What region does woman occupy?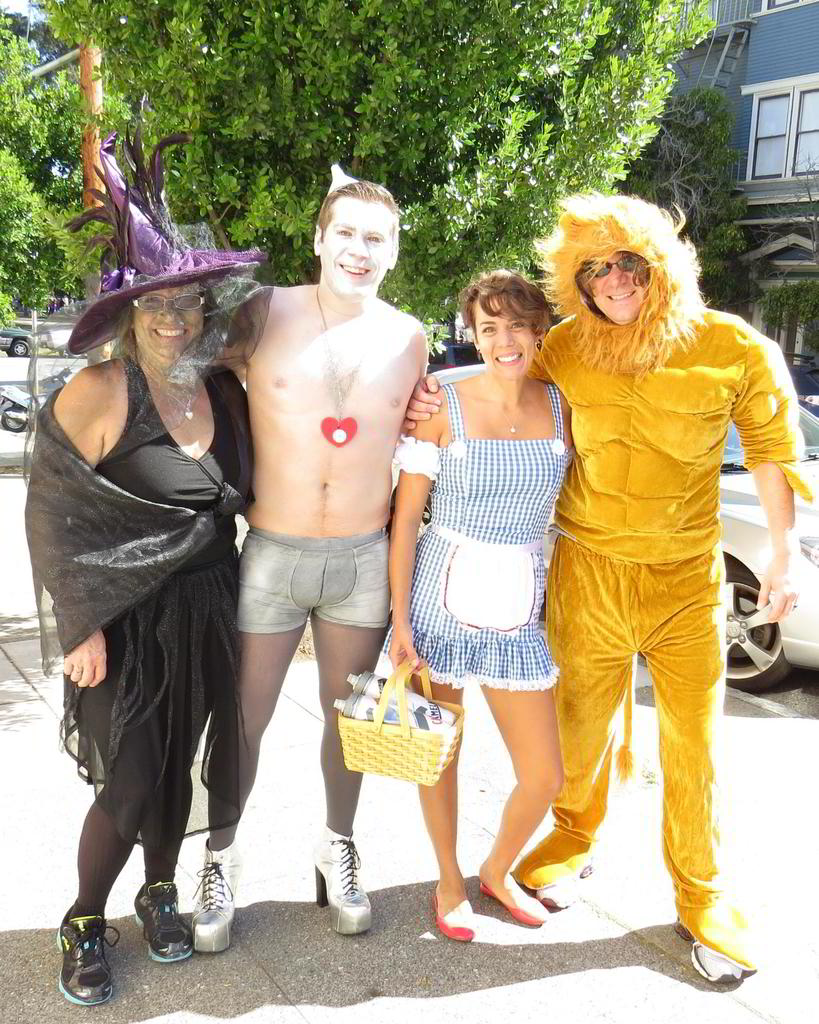
382/273/572/946.
